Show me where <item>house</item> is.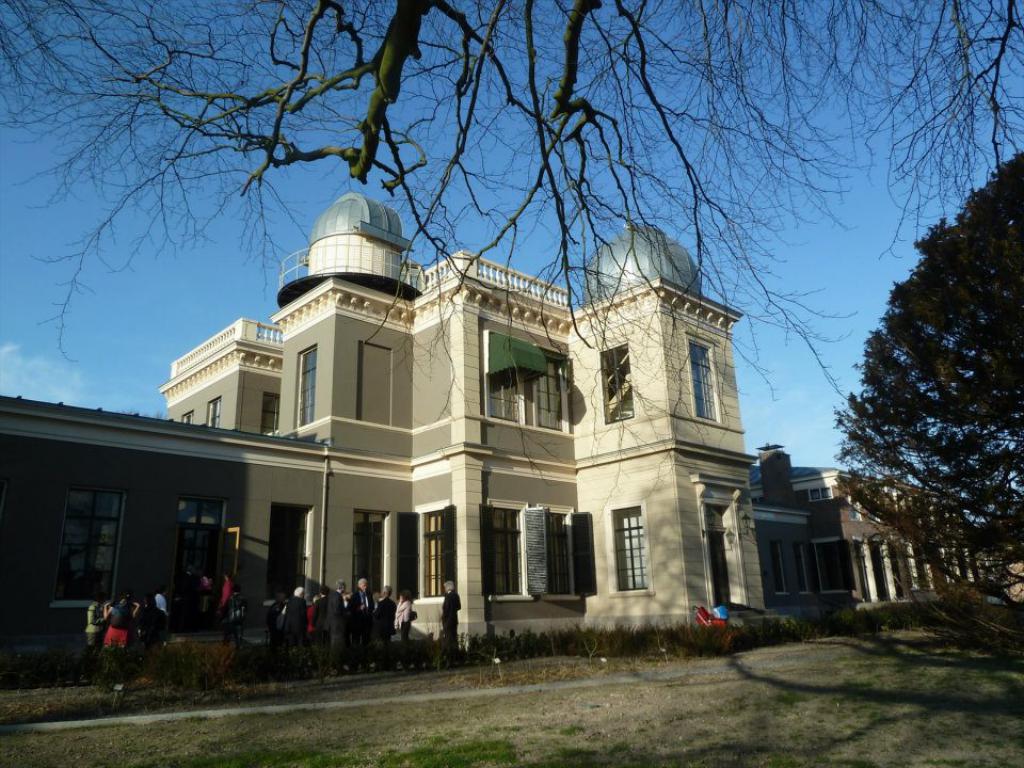
<item>house</item> is at [x1=763, y1=453, x2=985, y2=624].
